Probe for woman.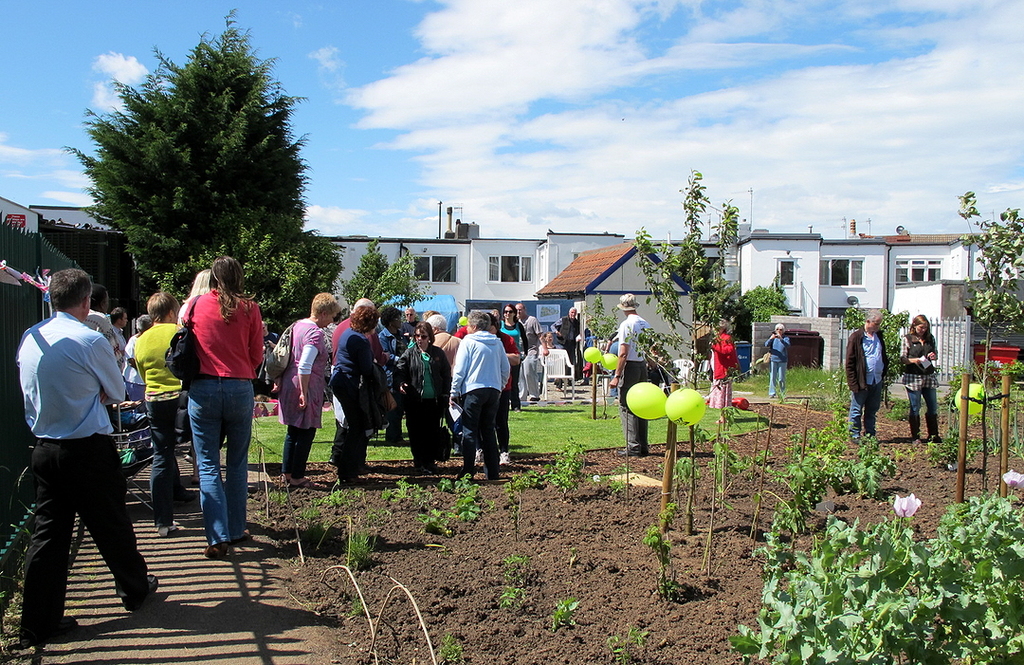
Probe result: 175 256 267 562.
